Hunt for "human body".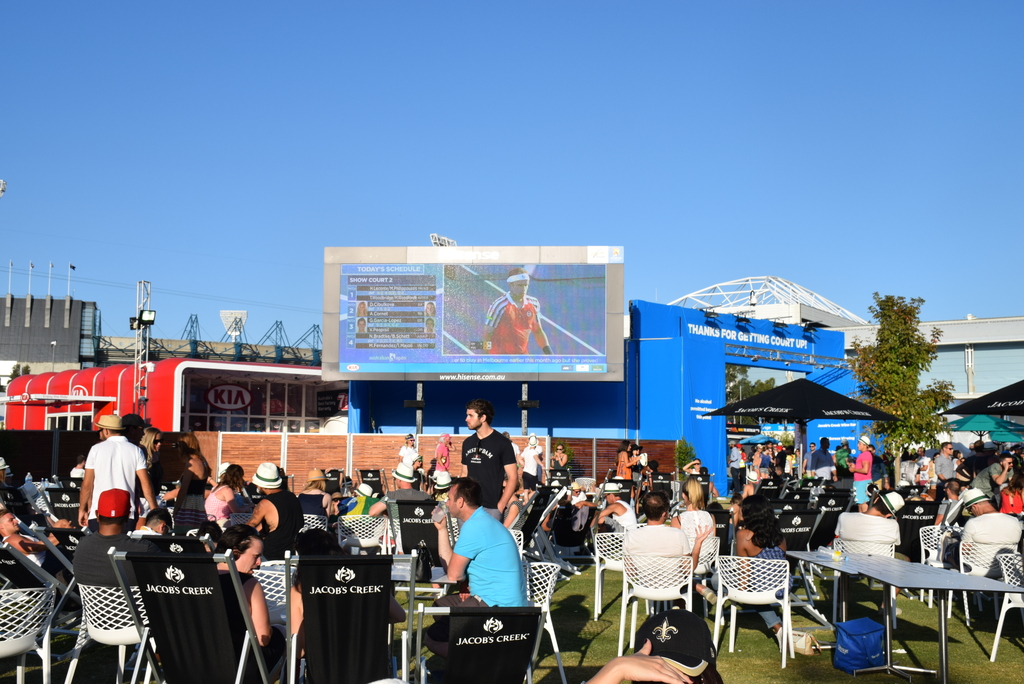
Hunted down at {"x1": 521, "y1": 447, "x2": 545, "y2": 502}.
